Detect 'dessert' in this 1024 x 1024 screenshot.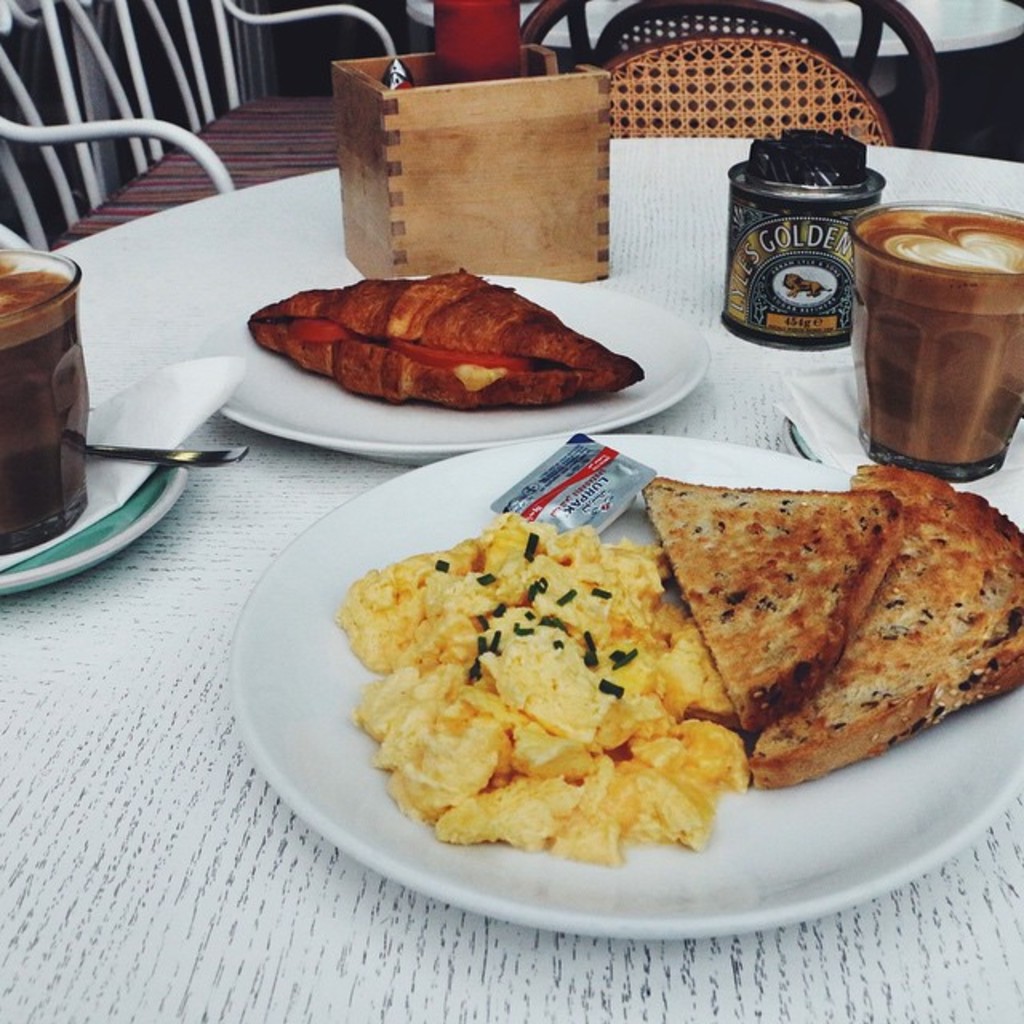
Detection: {"left": 232, "top": 267, "right": 640, "bottom": 418}.
